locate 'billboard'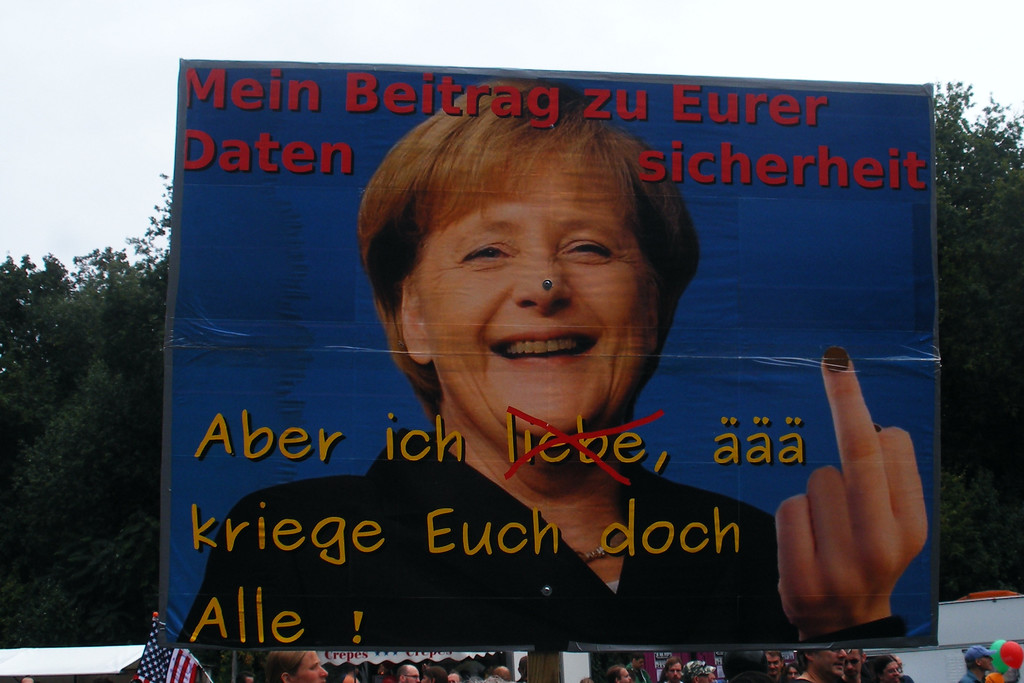
region(95, 38, 962, 668)
